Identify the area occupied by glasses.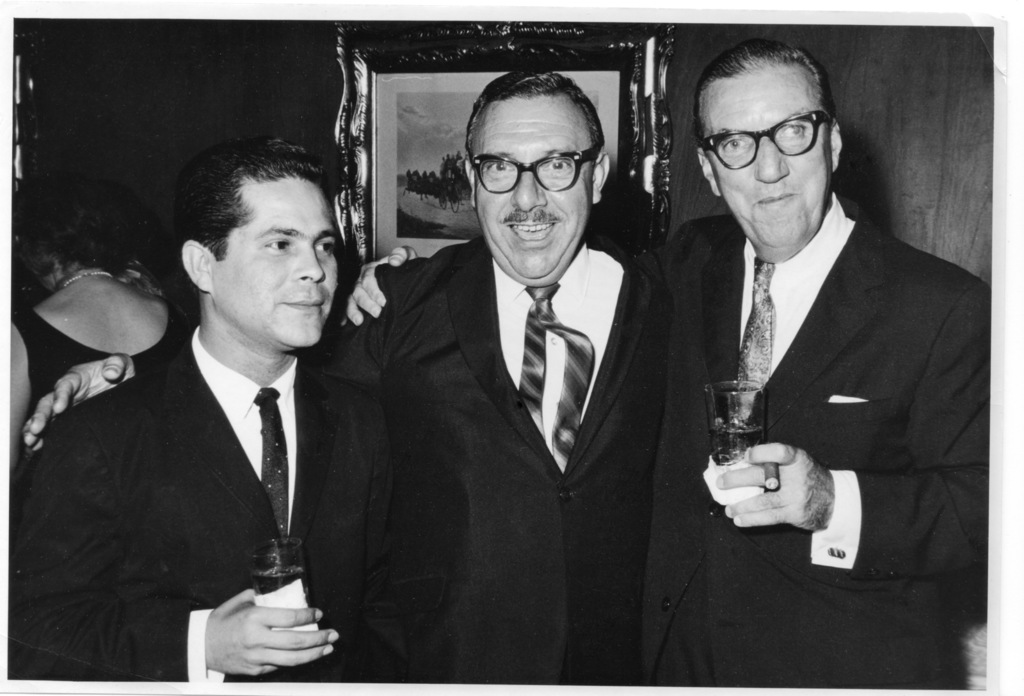
Area: 464/138/602/190.
